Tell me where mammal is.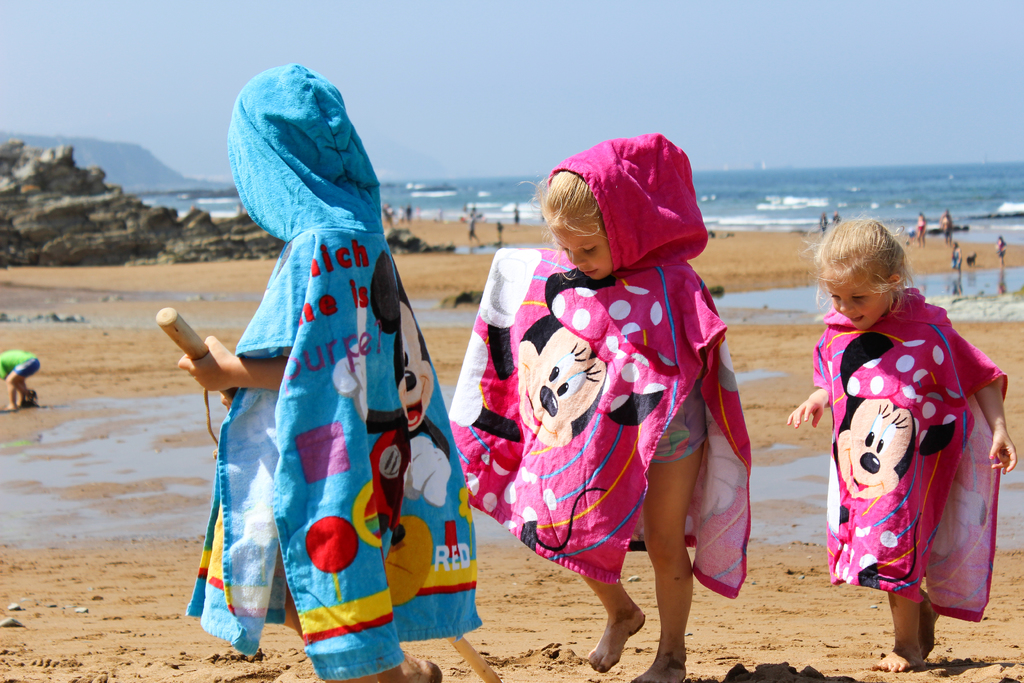
mammal is at 954:242:959:270.
